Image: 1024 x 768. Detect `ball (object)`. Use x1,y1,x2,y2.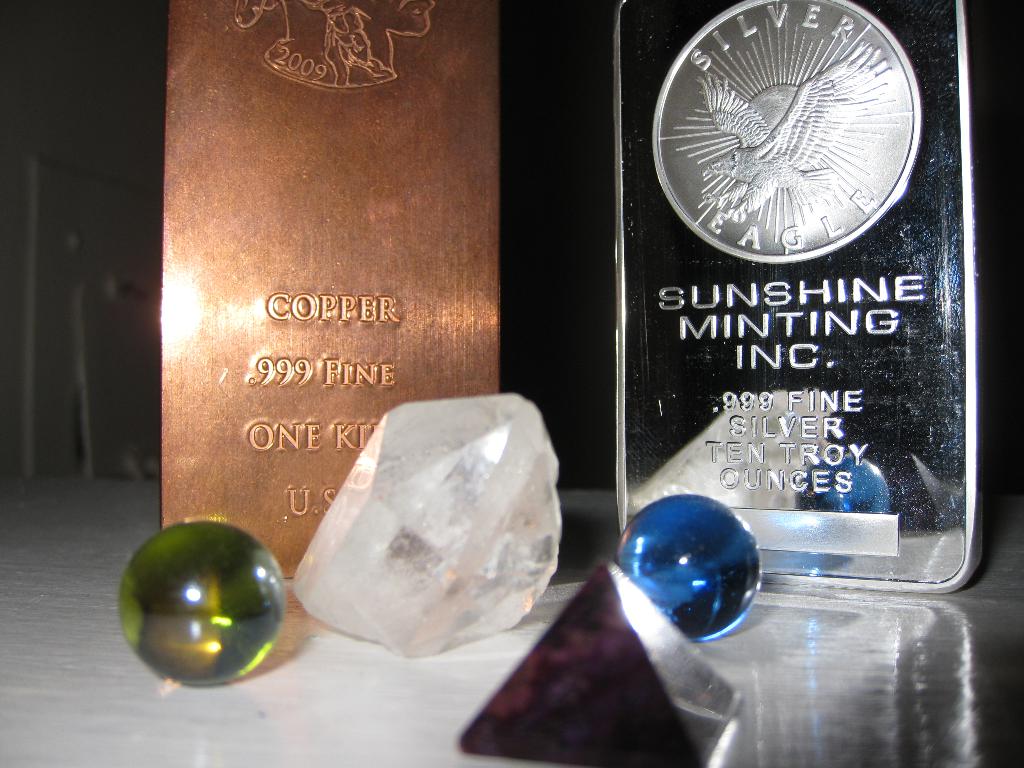
118,516,285,687.
